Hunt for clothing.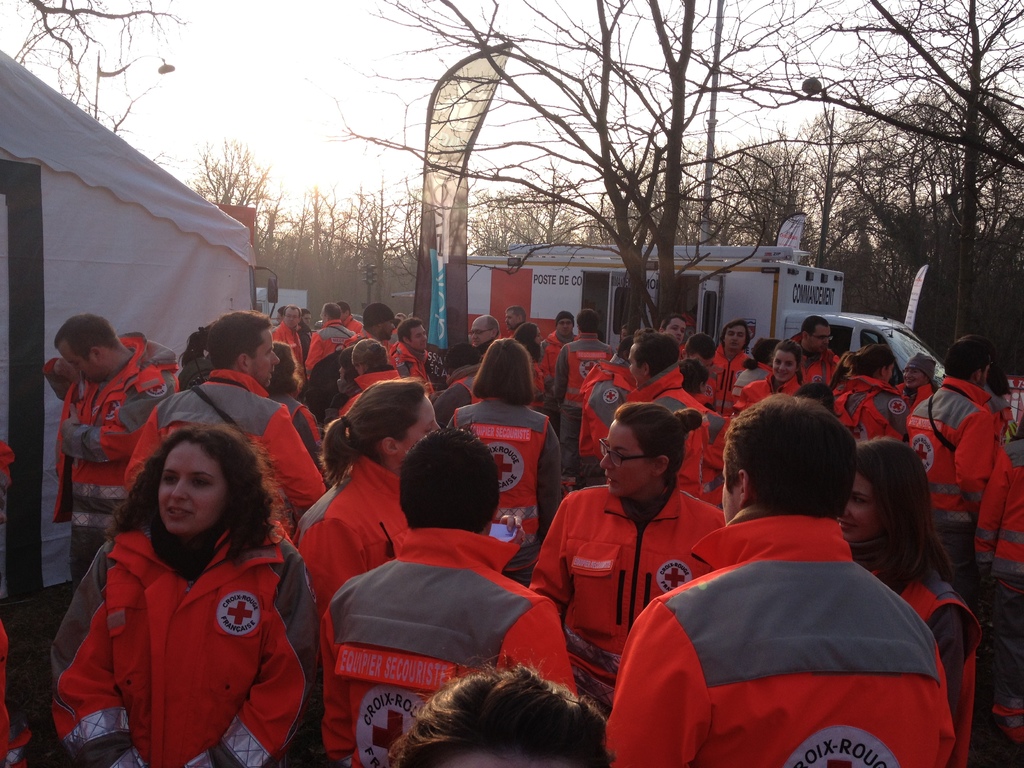
Hunted down at detection(301, 323, 351, 378).
